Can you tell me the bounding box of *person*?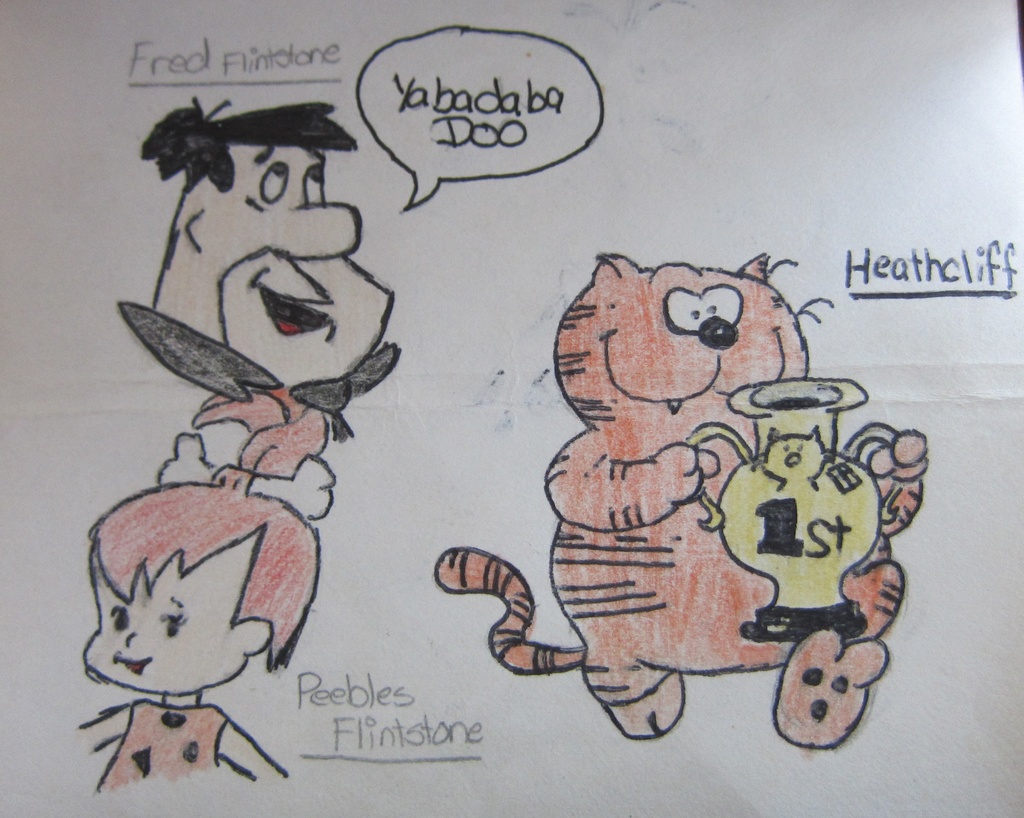
117,92,422,567.
